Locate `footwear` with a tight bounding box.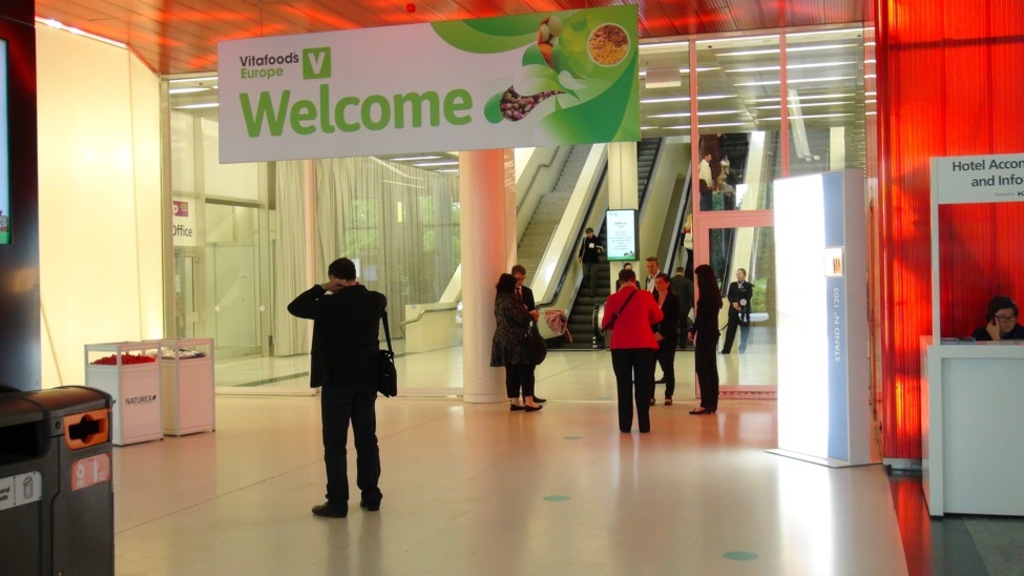
510,406,525,412.
